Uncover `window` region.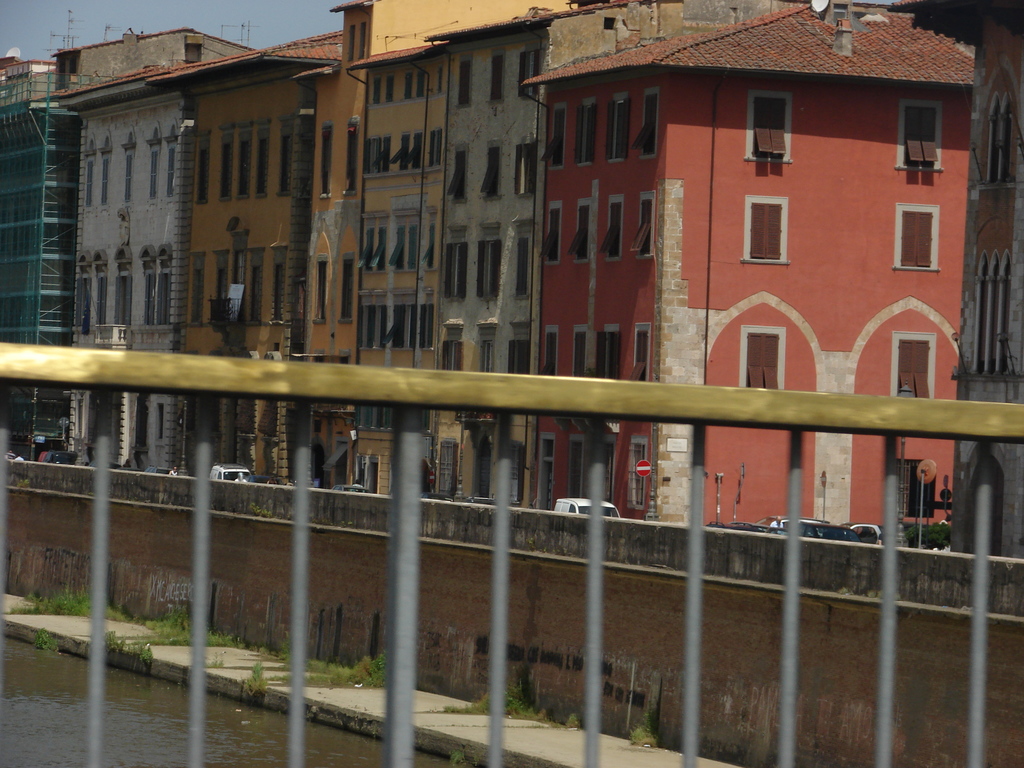
Uncovered: x1=253, y1=134, x2=266, y2=202.
